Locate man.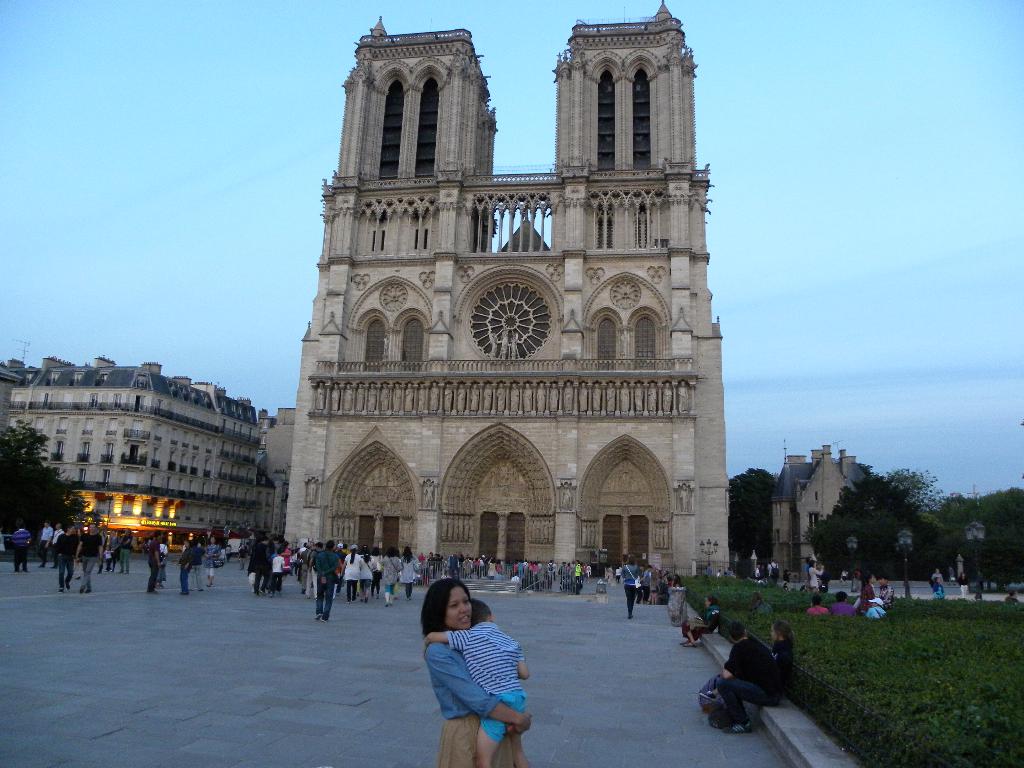
Bounding box: x1=717 y1=620 x2=785 y2=733.
